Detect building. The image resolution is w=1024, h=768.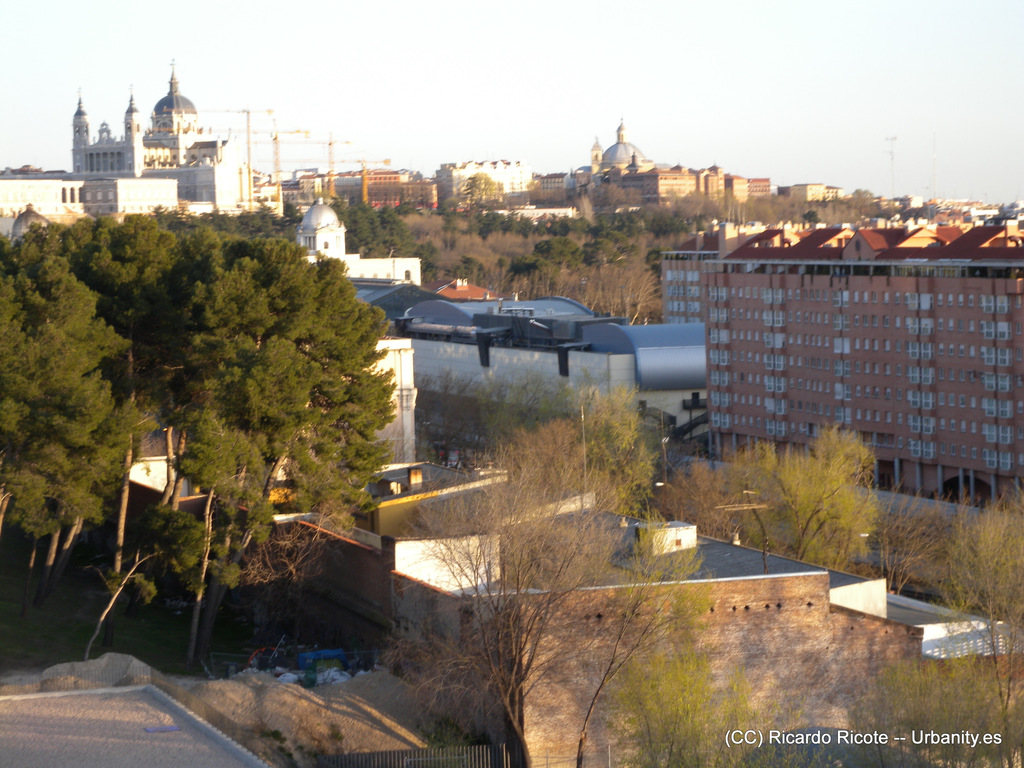
(left=534, top=120, right=775, bottom=209).
